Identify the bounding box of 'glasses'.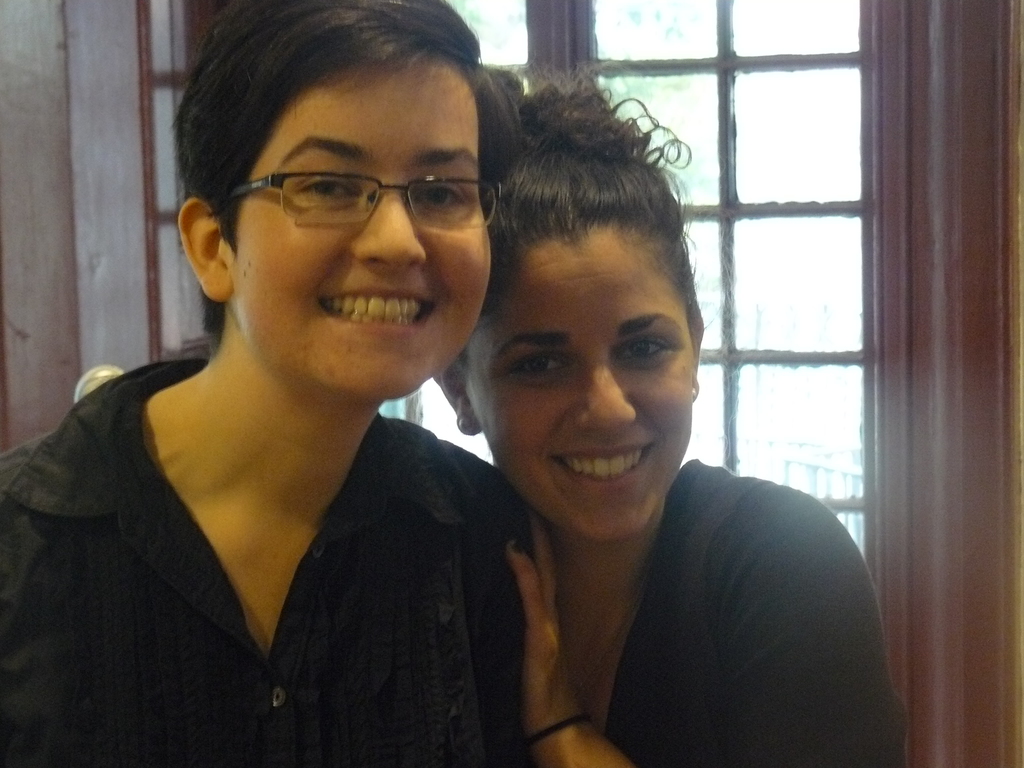
x1=212, y1=139, x2=497, y2=234.
